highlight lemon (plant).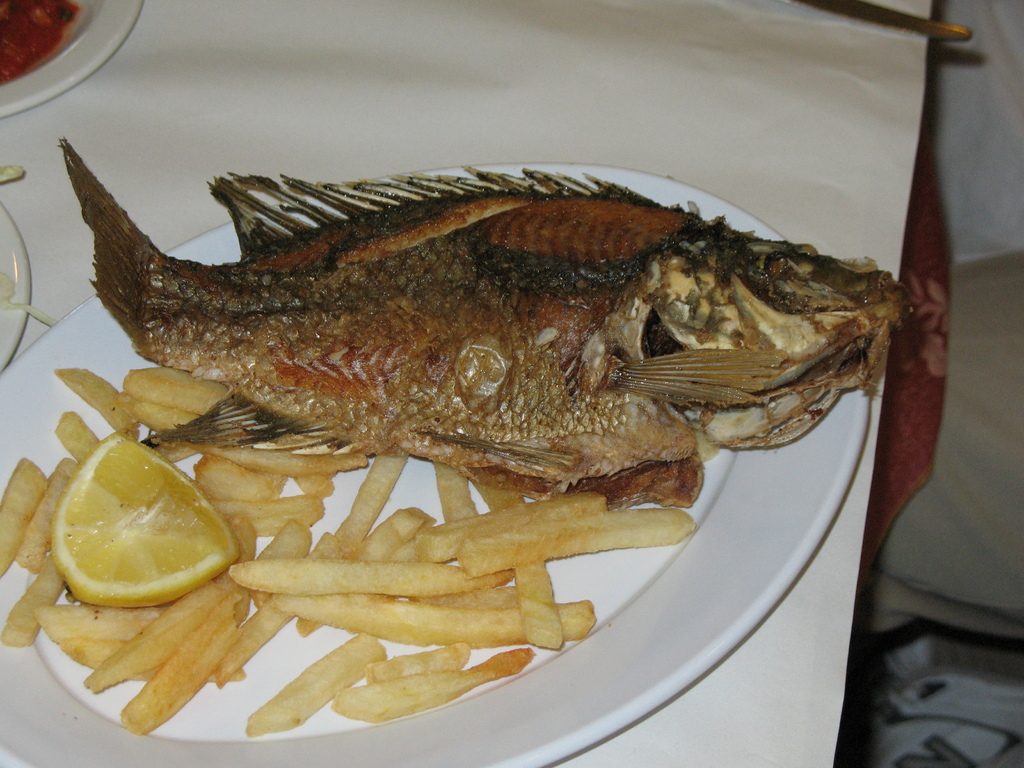
Highlighted region: 28 452 232 617.
